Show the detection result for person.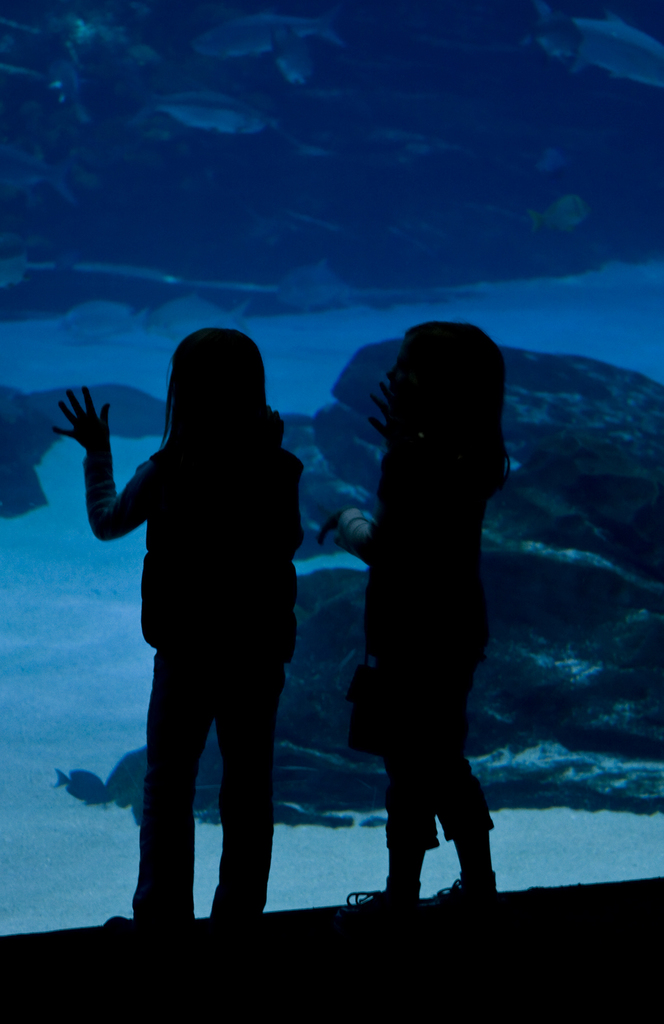
BBox(337, 323, 510, 908).
